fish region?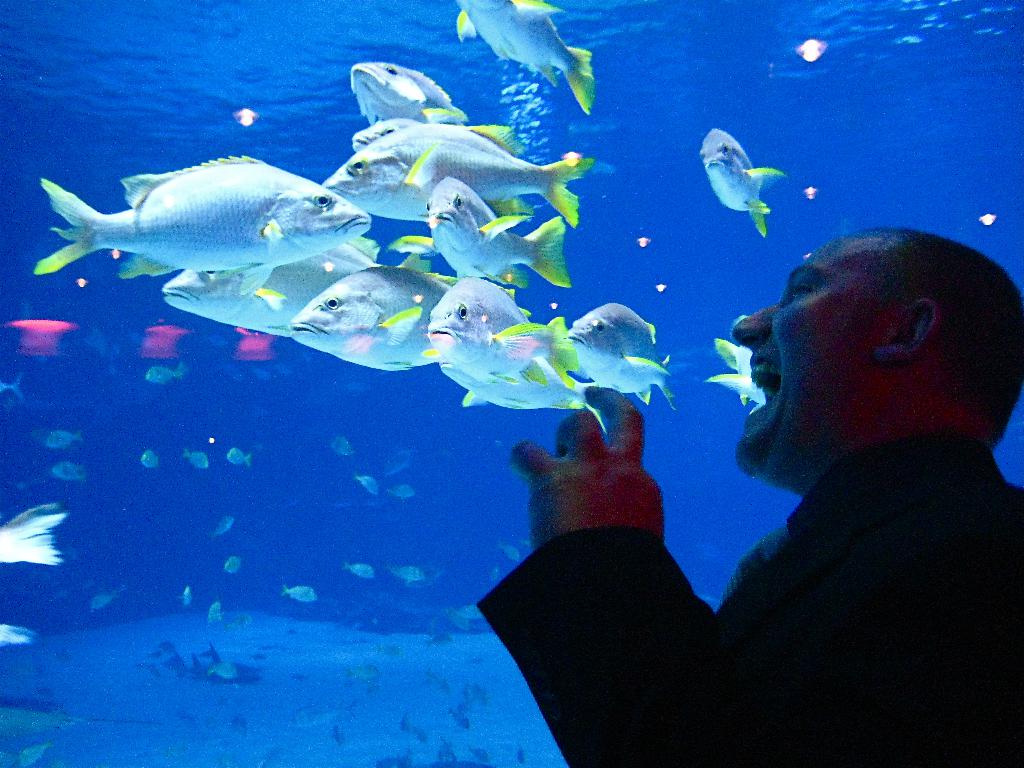
[left=701, top=129, right=782, bottom=237]
